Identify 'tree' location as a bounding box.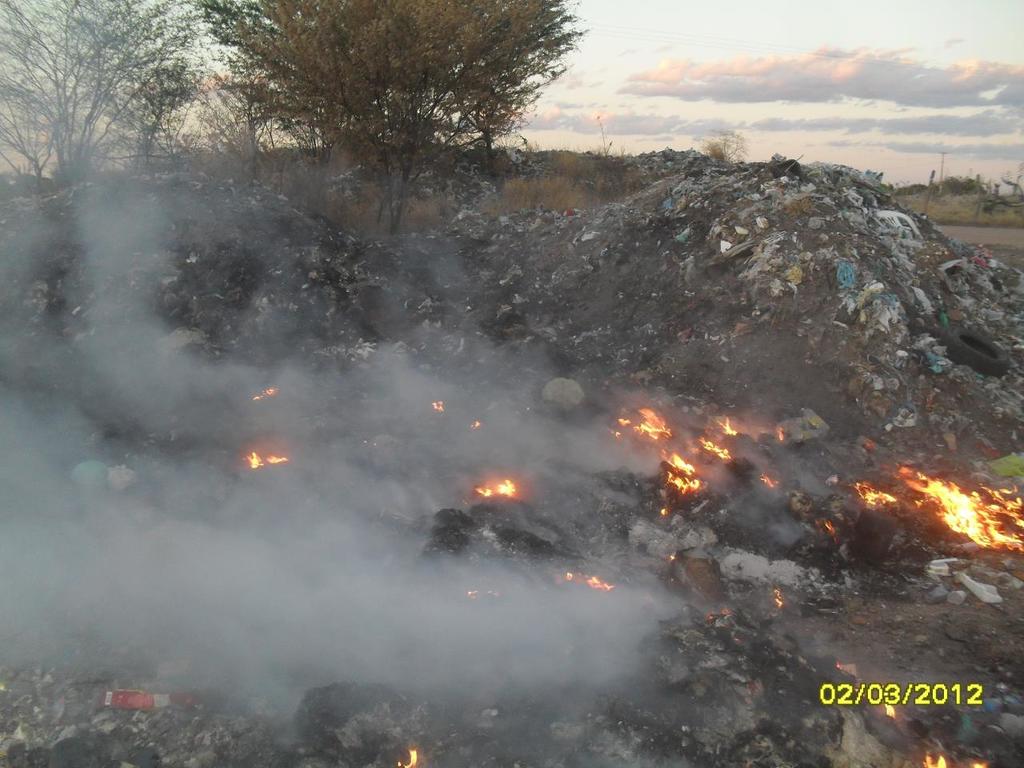
left=183, top=19, right=601, bottom=238.
